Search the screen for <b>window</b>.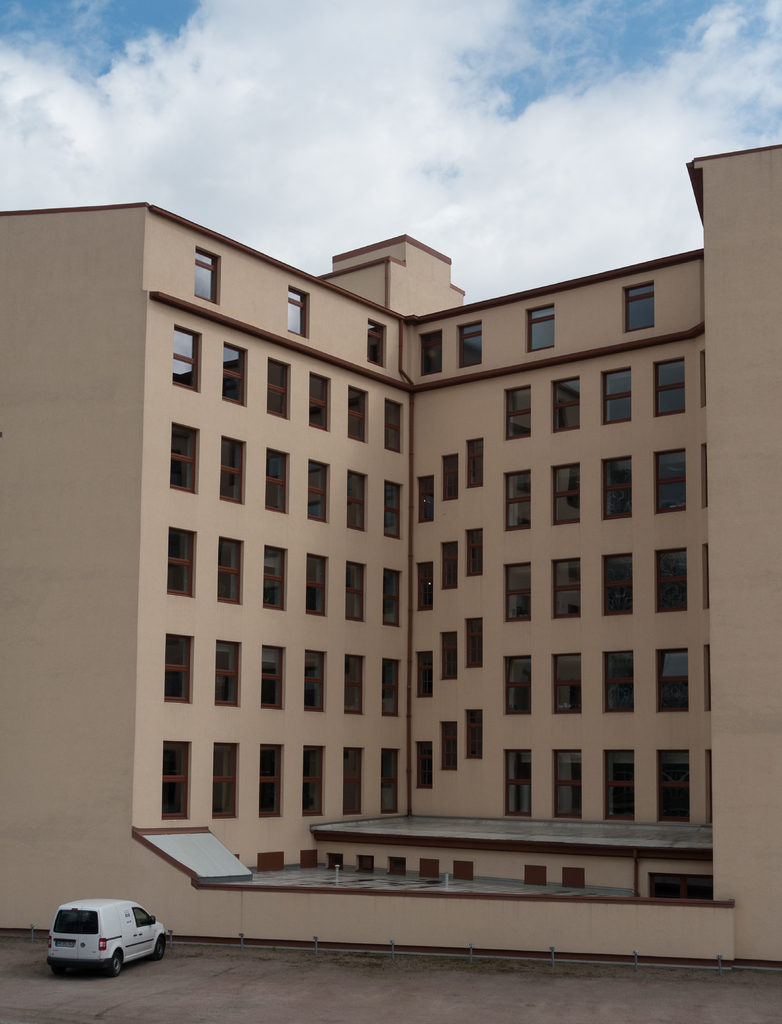
Found at [x1=308, y1=372, x2=330, y2=429].
